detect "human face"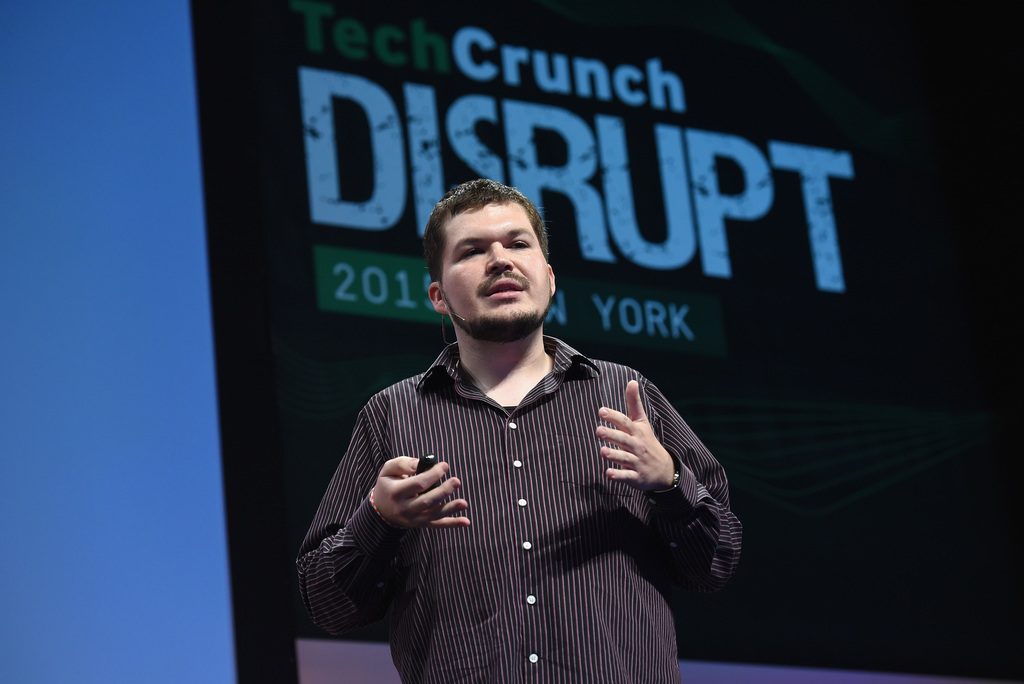
447 195 559 334
